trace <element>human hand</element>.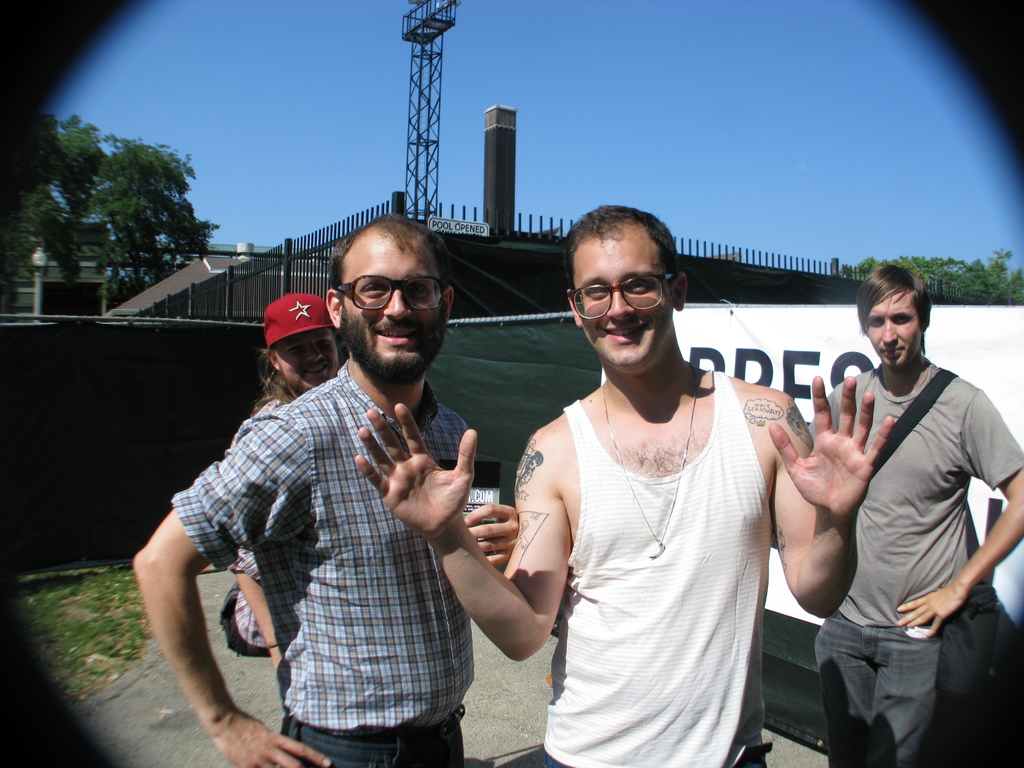
Traced to [461,502,522,569].
